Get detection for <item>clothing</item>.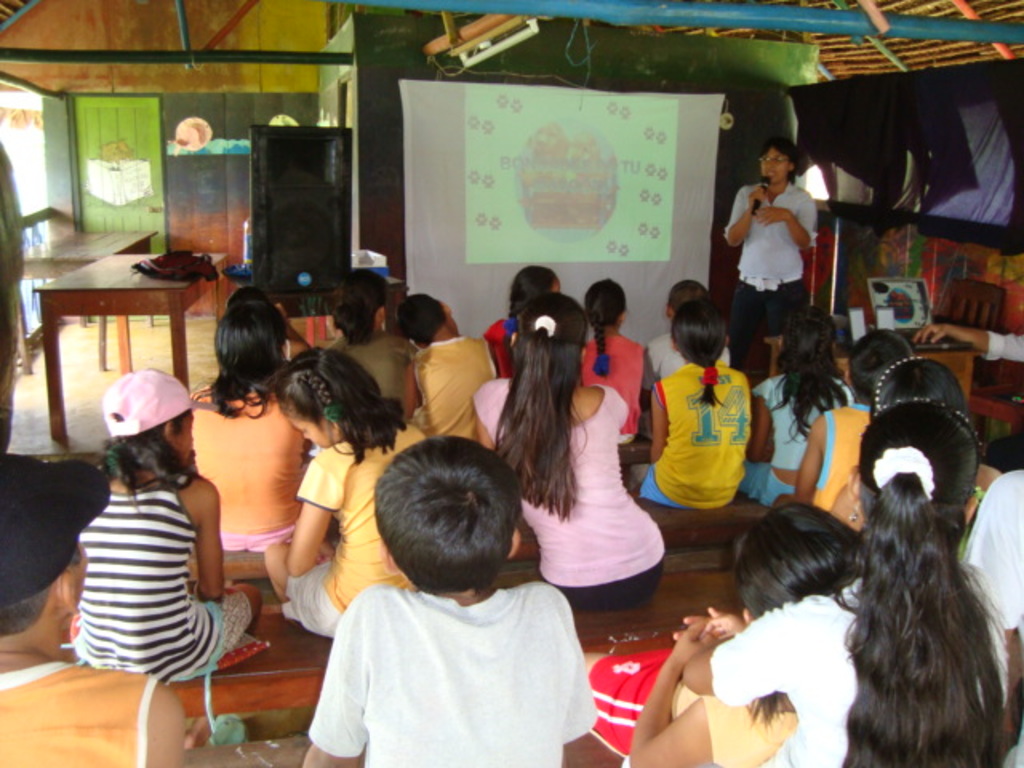
Detection: (566,643,790,766).
